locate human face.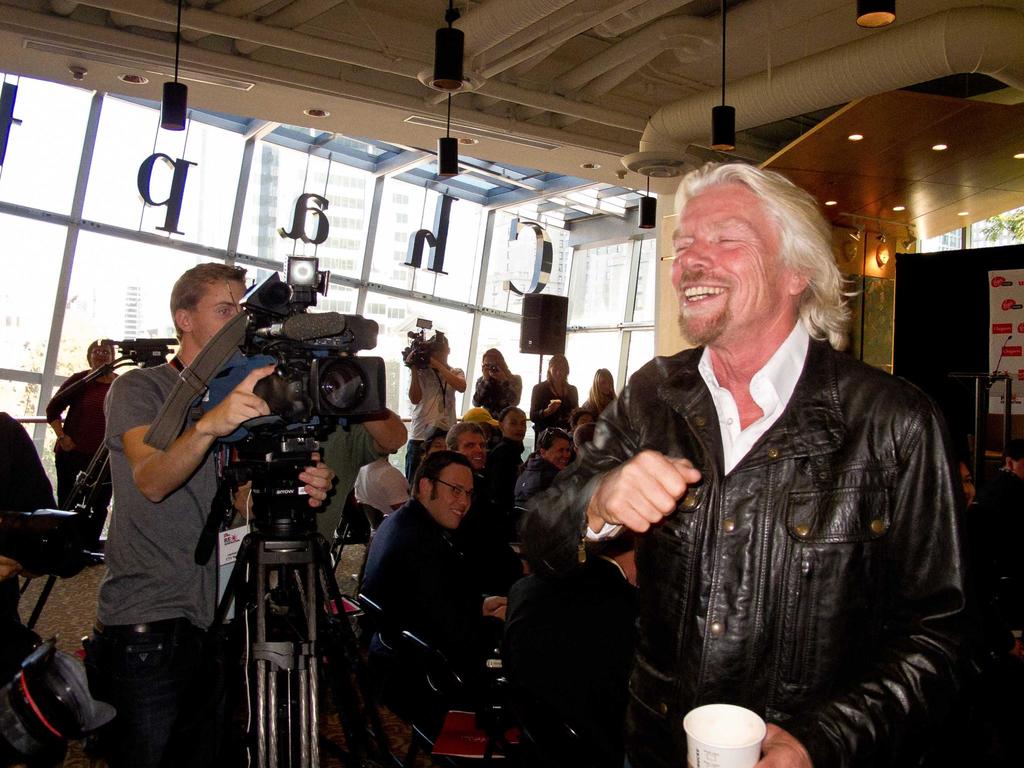
Bounding box: (425, 436, 446, 454).
